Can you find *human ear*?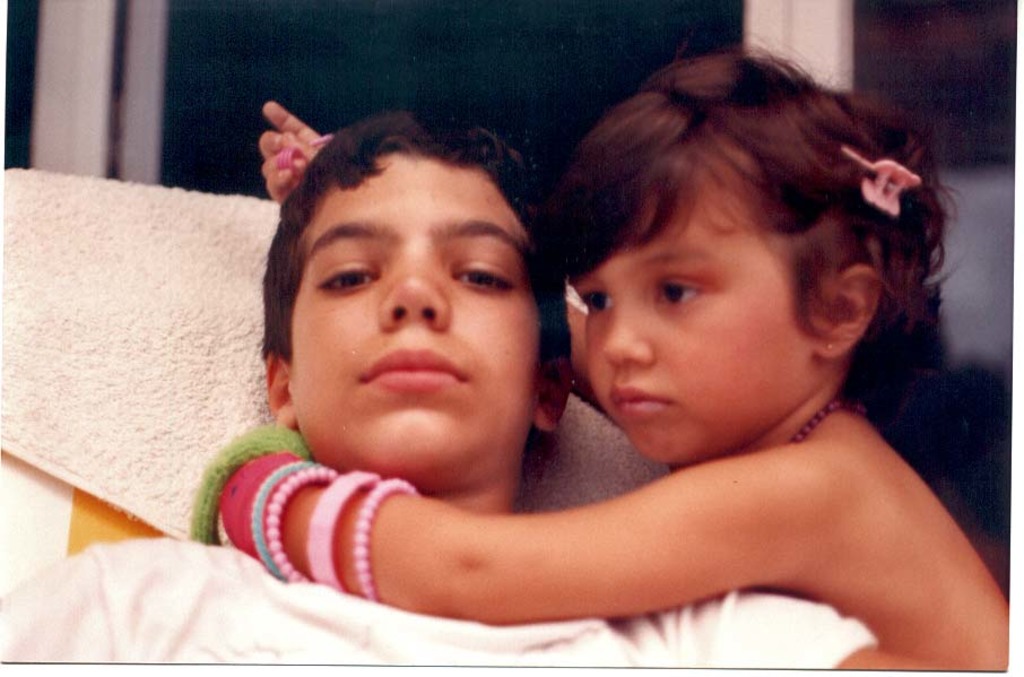
Yes, bounding box: [536,355,574,433].
